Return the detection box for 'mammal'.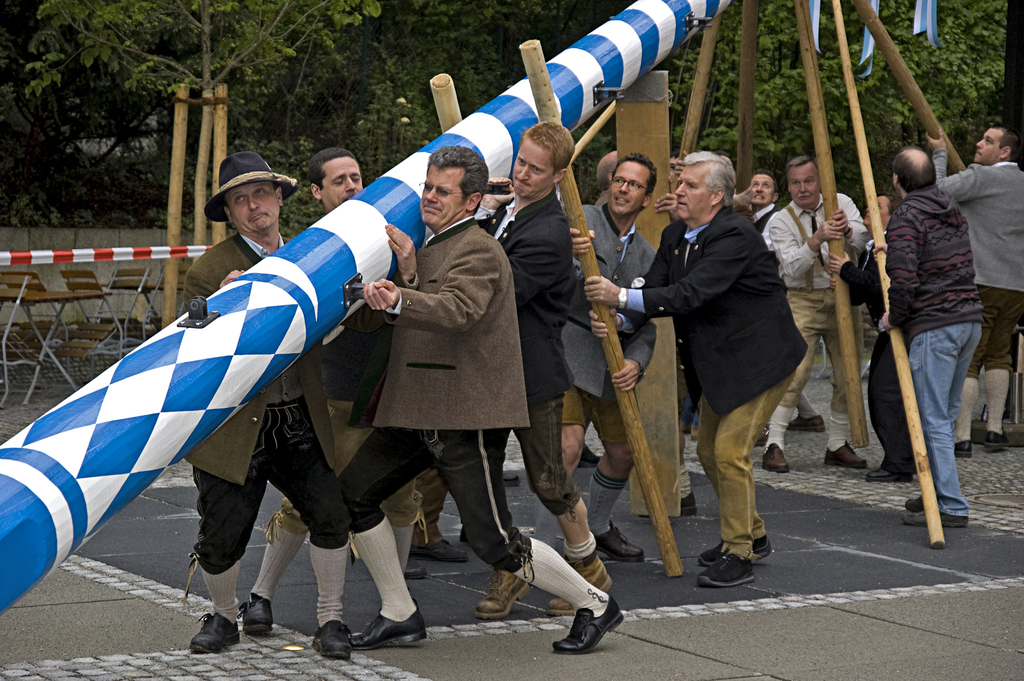
select_region(751, 172, 825, 445).
